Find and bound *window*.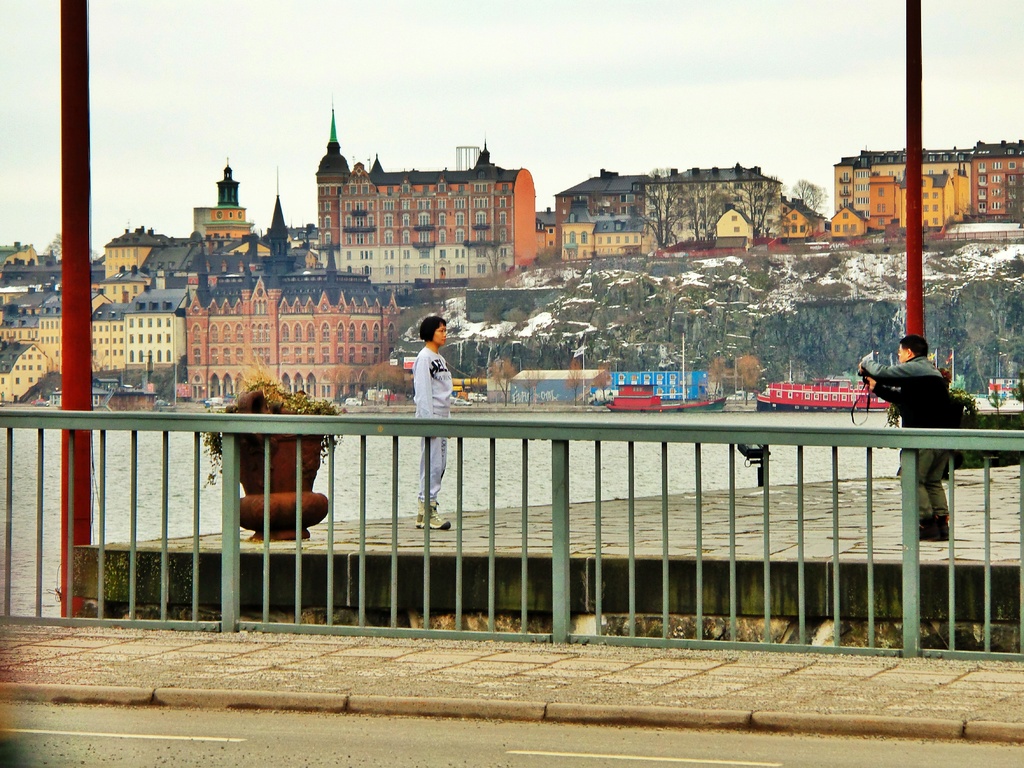
Bound: rect(854, 183, 868, 191).
